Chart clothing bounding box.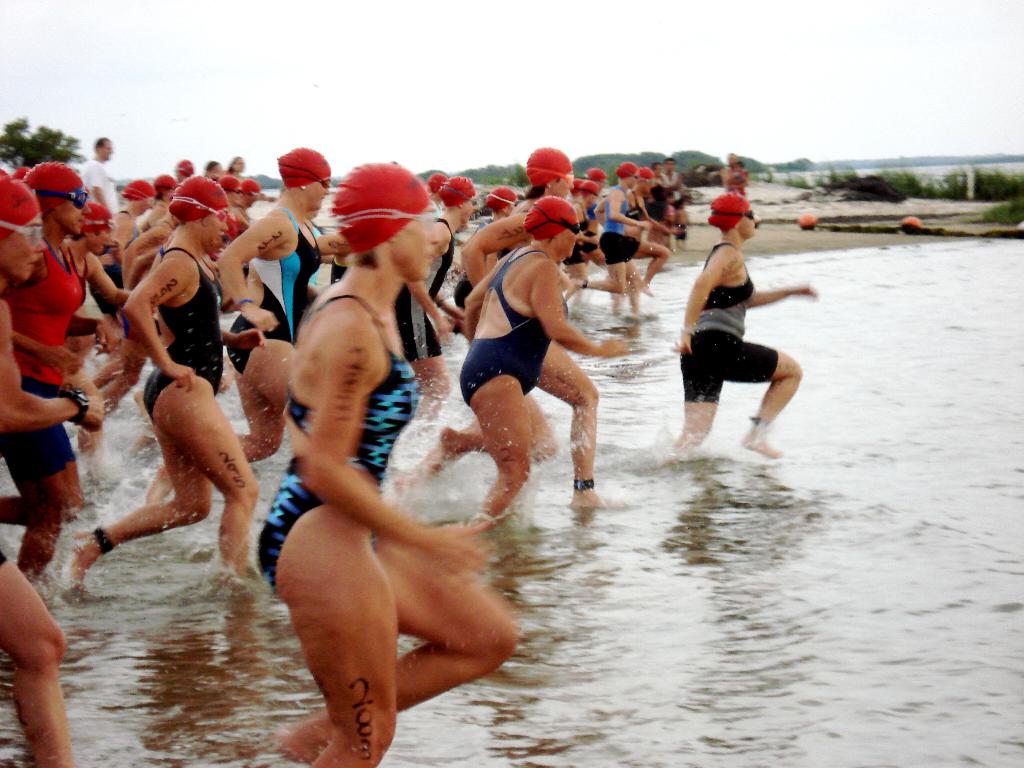
Charted: (x1=676, y1=232, x2=799, y2=420).
